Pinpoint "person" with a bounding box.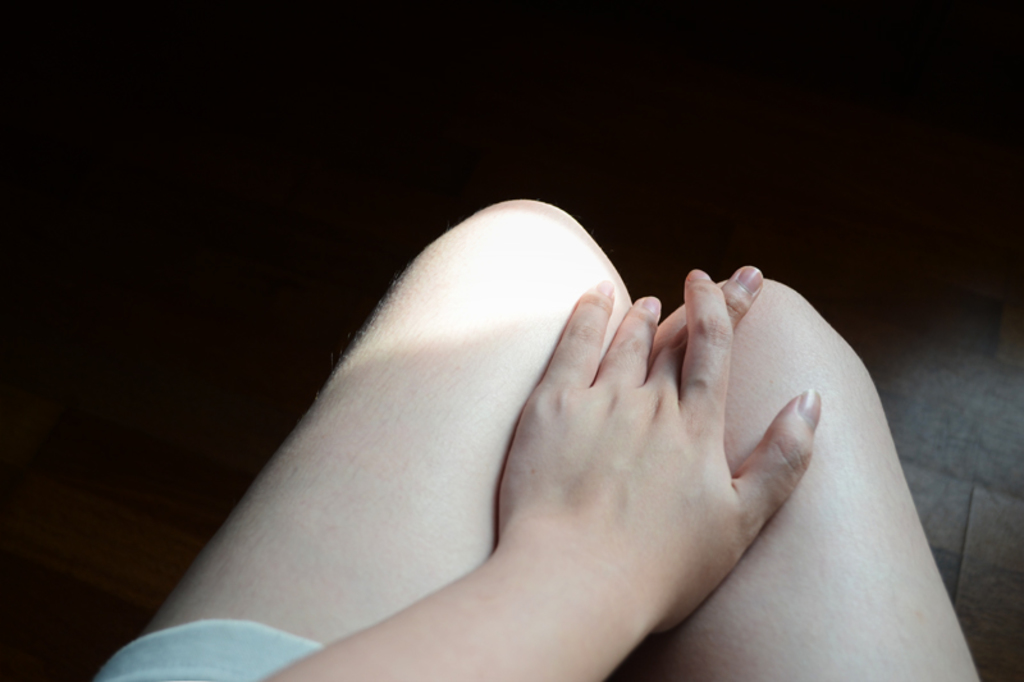
pyautogui.locateOnScreen(77, 125, 925, 669).
